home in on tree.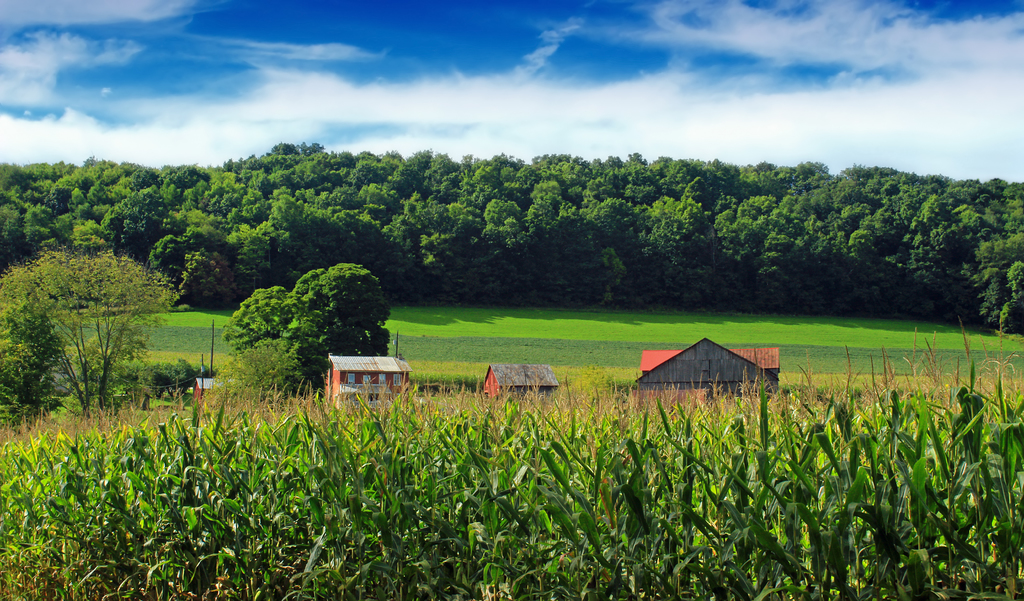
Homed in at x1=221, y1=246, x2=381, y2=395.
